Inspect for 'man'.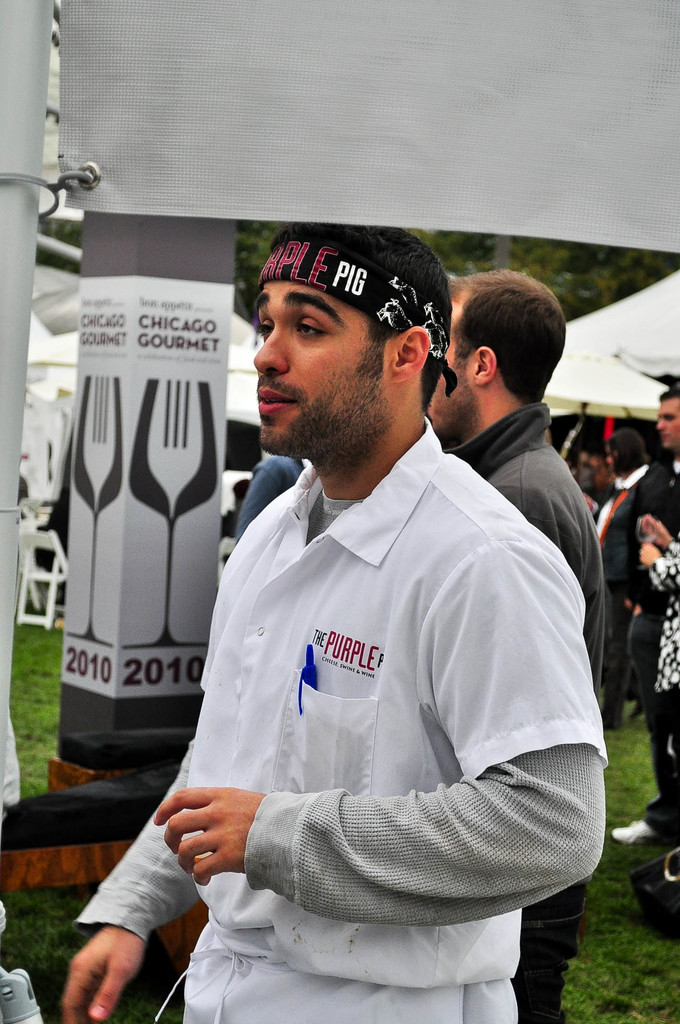
Inspection: pyautogui.locateOnScreen(428, 271, 610, 1023).
